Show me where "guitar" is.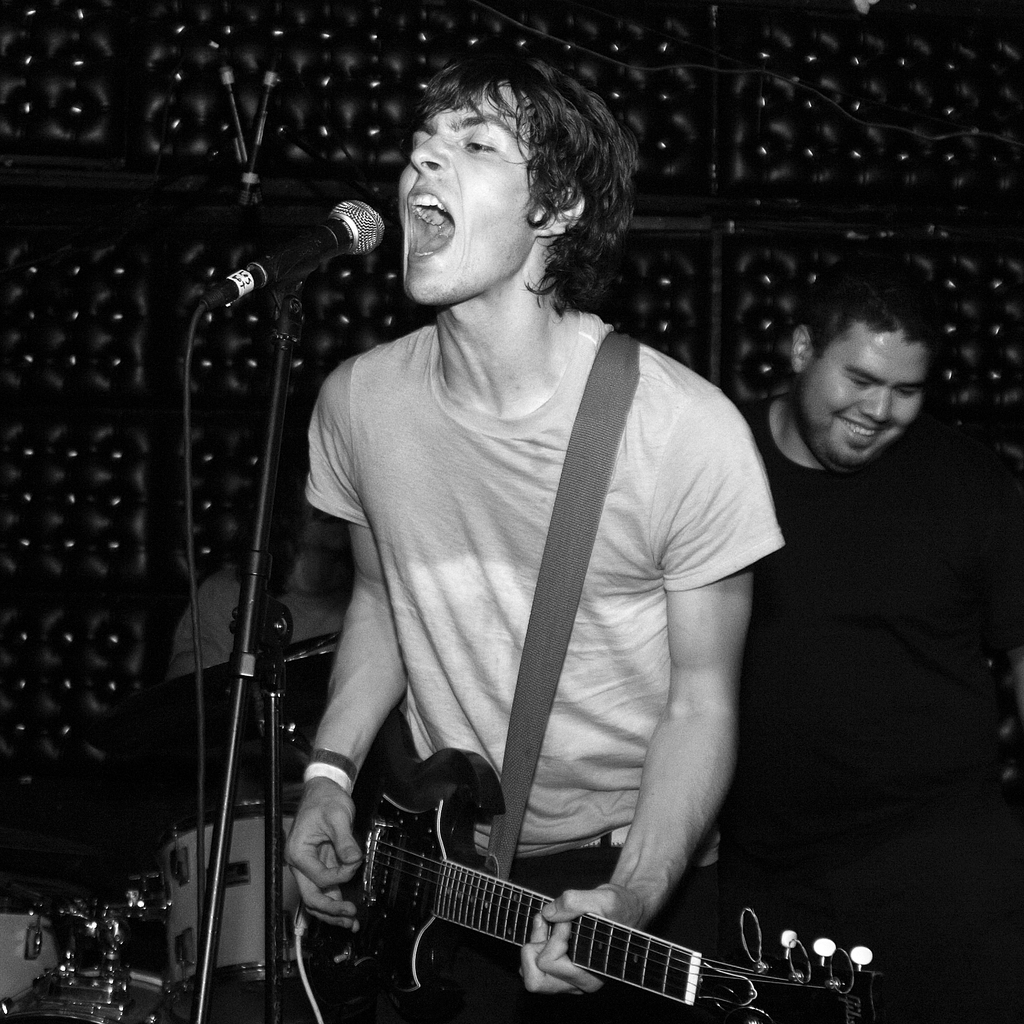
"guitar" is at pyautogui.locateOnScreen(298, 725, 885, 1023).
